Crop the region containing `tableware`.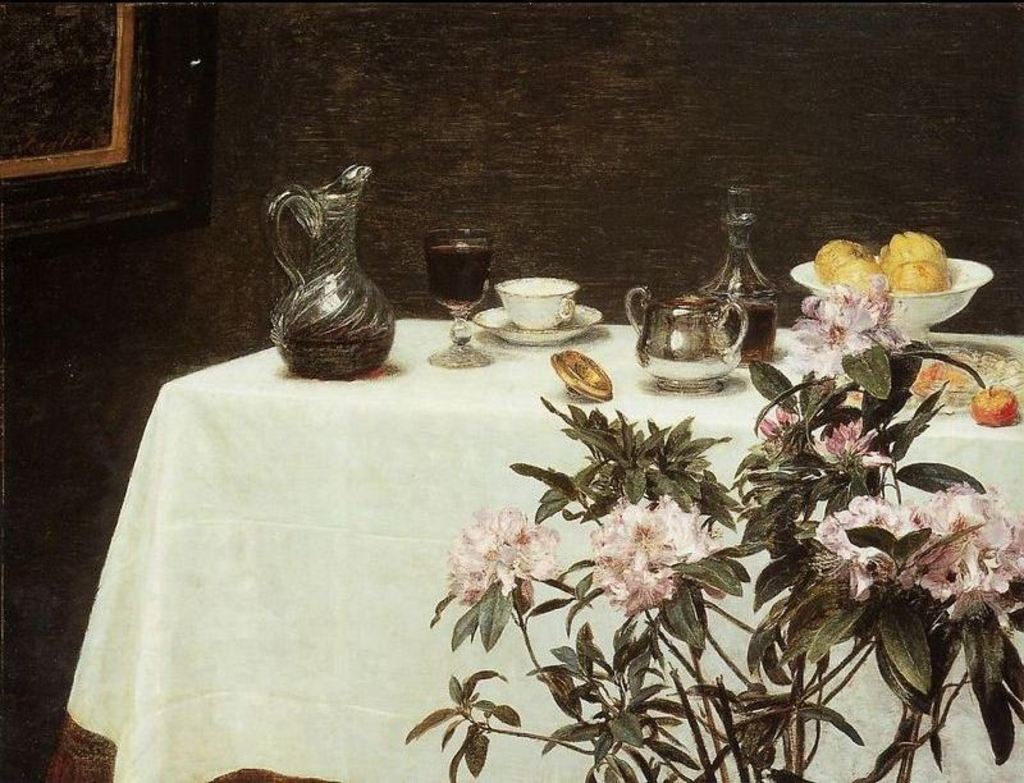
Crop region: box(787, 252, 989, 330).
